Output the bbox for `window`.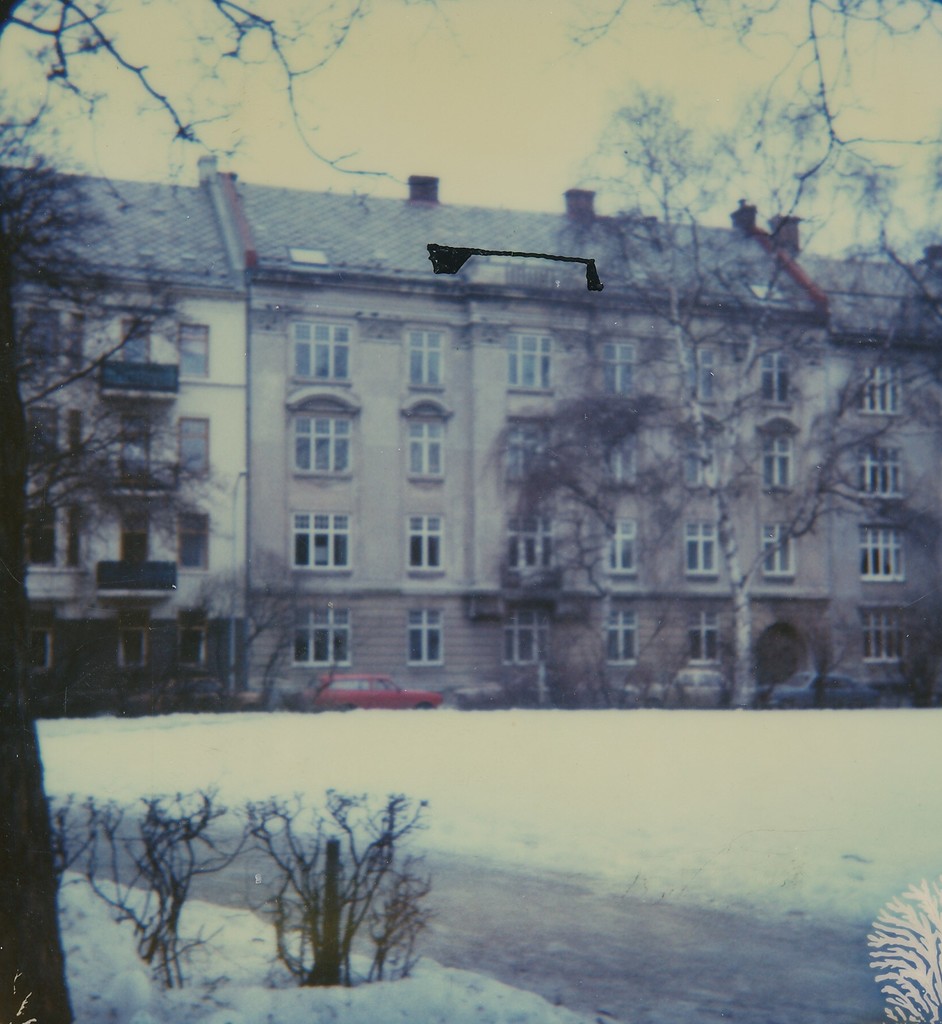
bbox=(502, 607, 547, 669).
